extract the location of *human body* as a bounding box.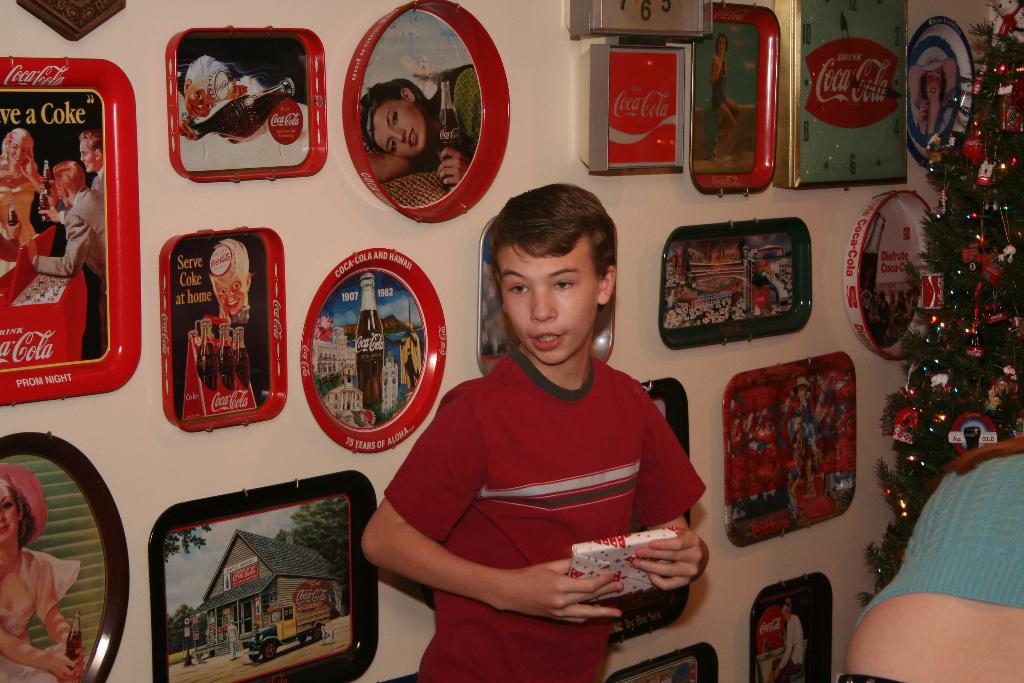
[774, 602, 803, 682].
